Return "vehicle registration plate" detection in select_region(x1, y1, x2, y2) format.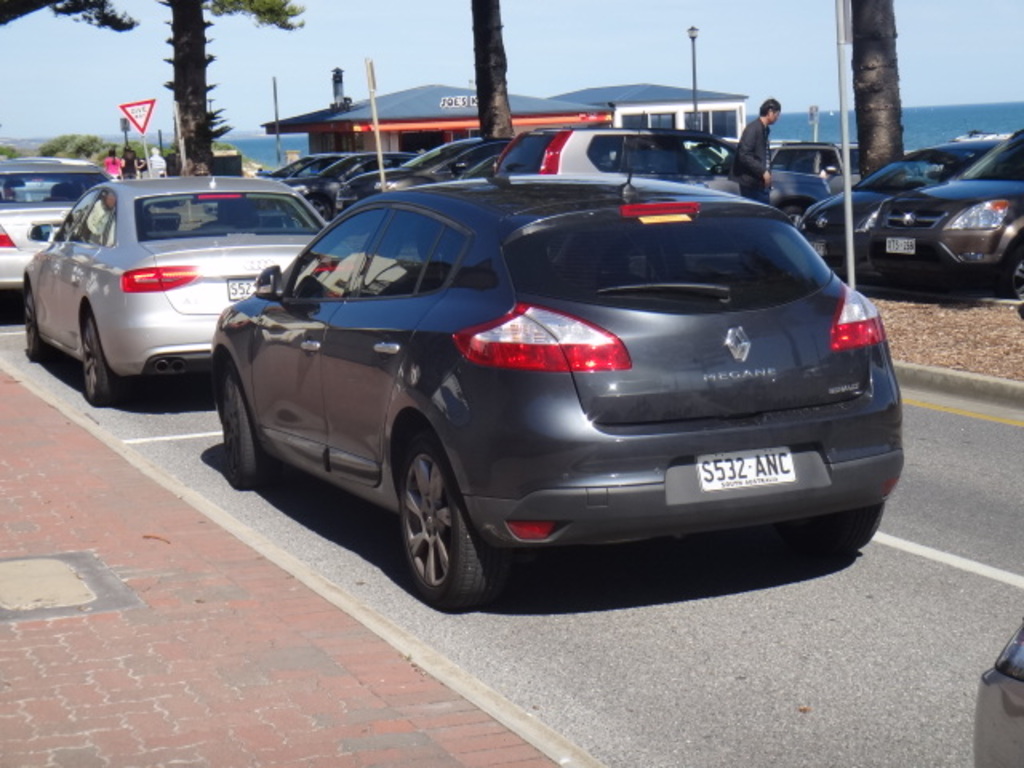
select_region(886, 237, 915, 251).
